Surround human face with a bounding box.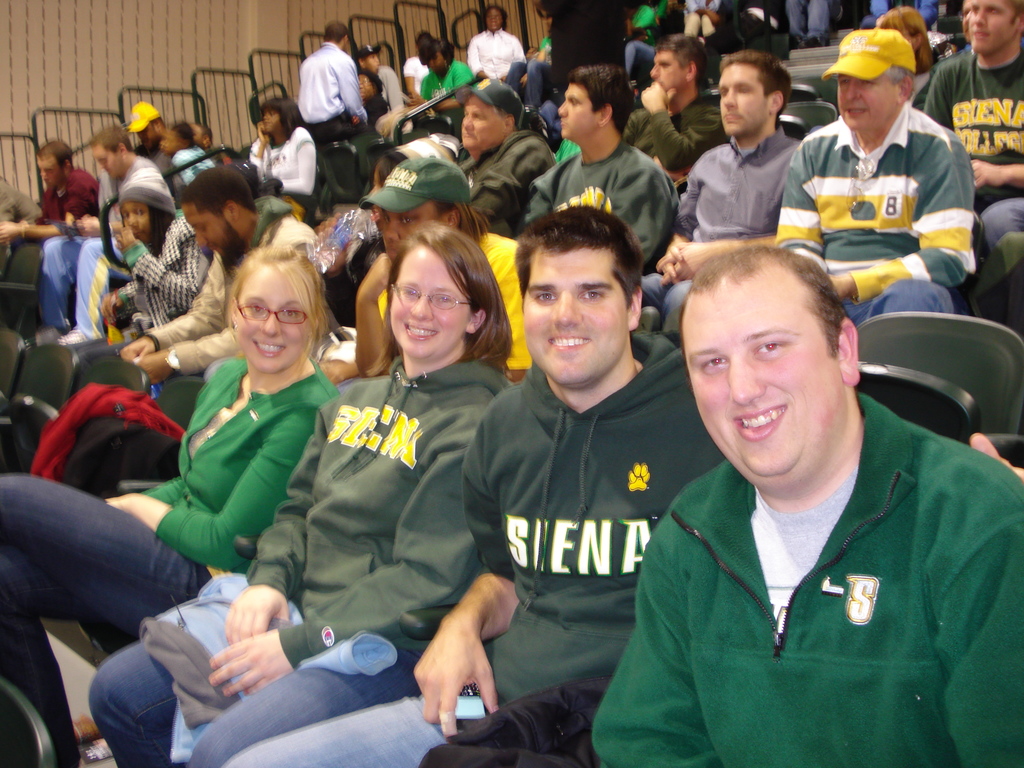
box=[40, 155, 60, 193].
